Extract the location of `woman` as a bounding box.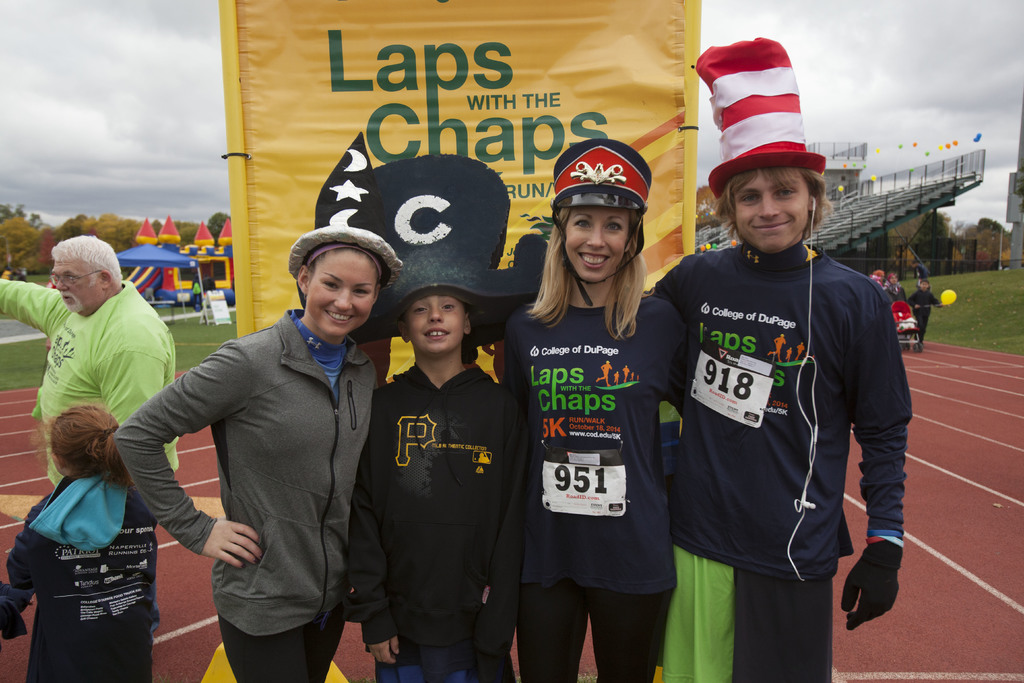
bbox=[501, 156, 695, 682].
